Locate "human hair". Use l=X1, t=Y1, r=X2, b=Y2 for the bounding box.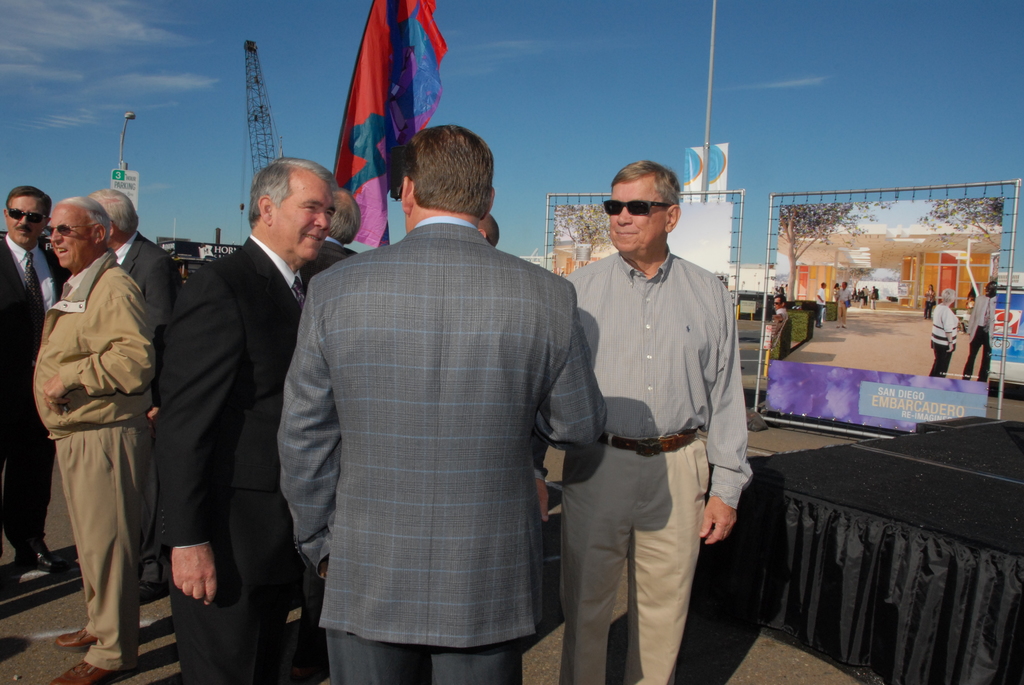
l=325, t=183, r=360, b=244.
